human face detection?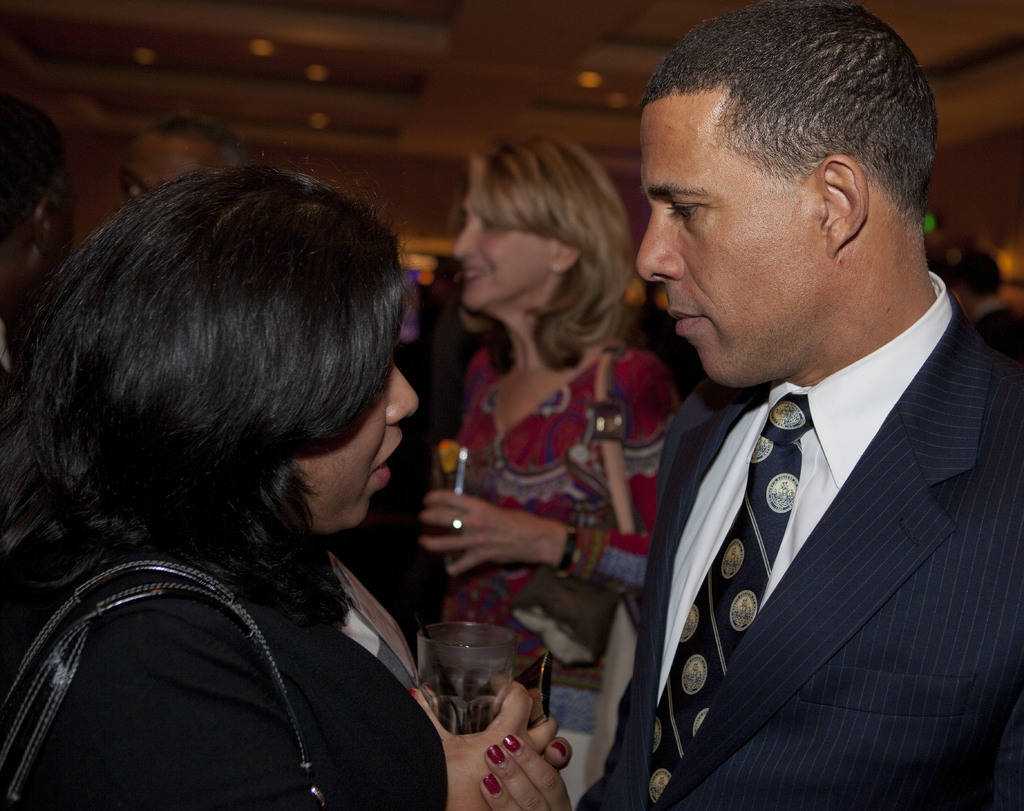
region(456, 183, 556, 309)
